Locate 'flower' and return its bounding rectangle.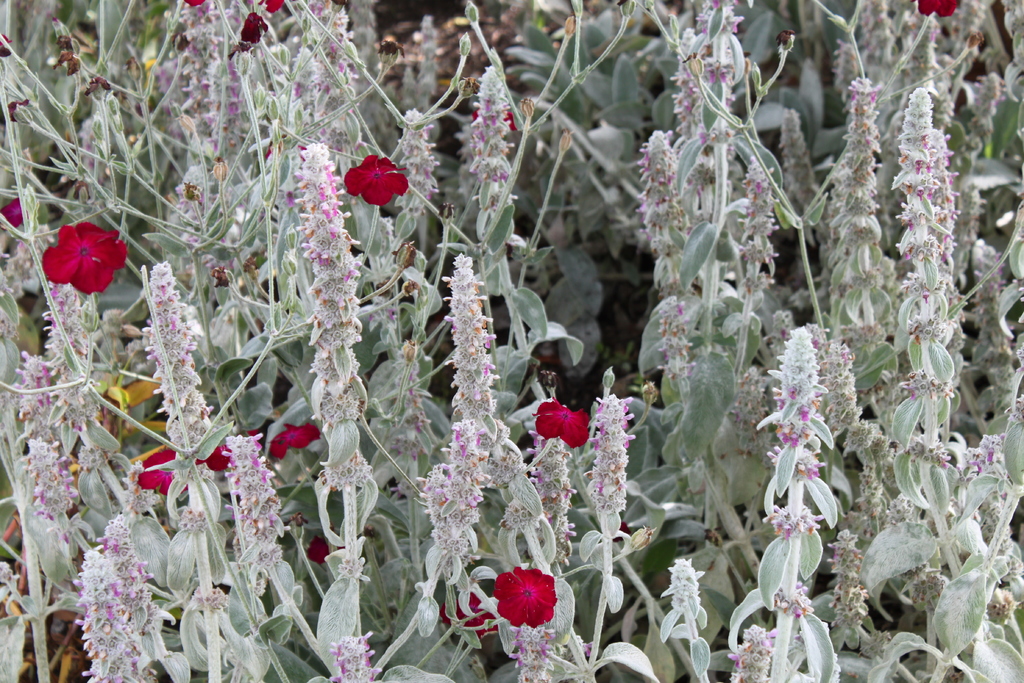
{"x1": 256, "y1": 0, "x2": 282, "y2": 13}.
